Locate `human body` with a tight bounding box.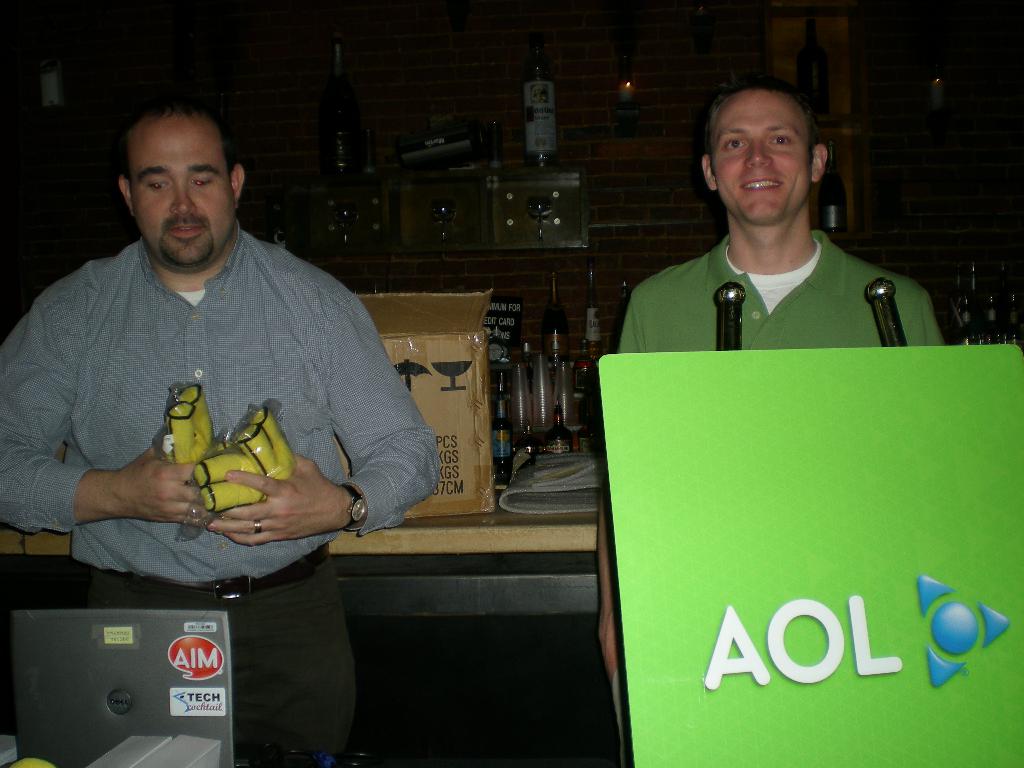
select_region(69, 133, 457, 712).
